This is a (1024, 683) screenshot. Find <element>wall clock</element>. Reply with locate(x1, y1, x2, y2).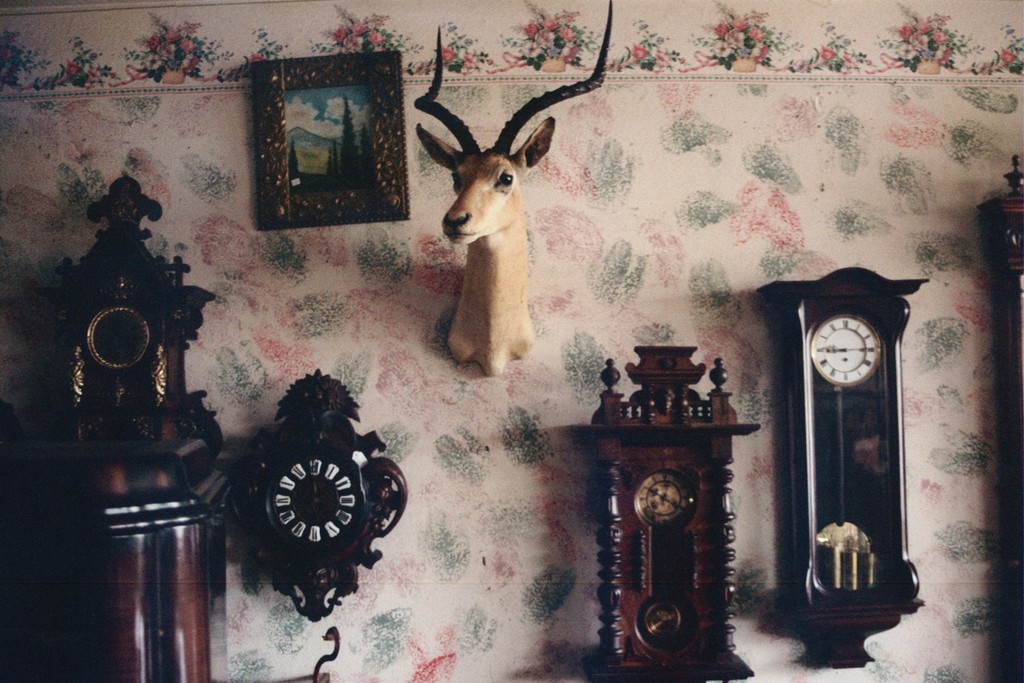
locate(32, 172, 225, 471).
